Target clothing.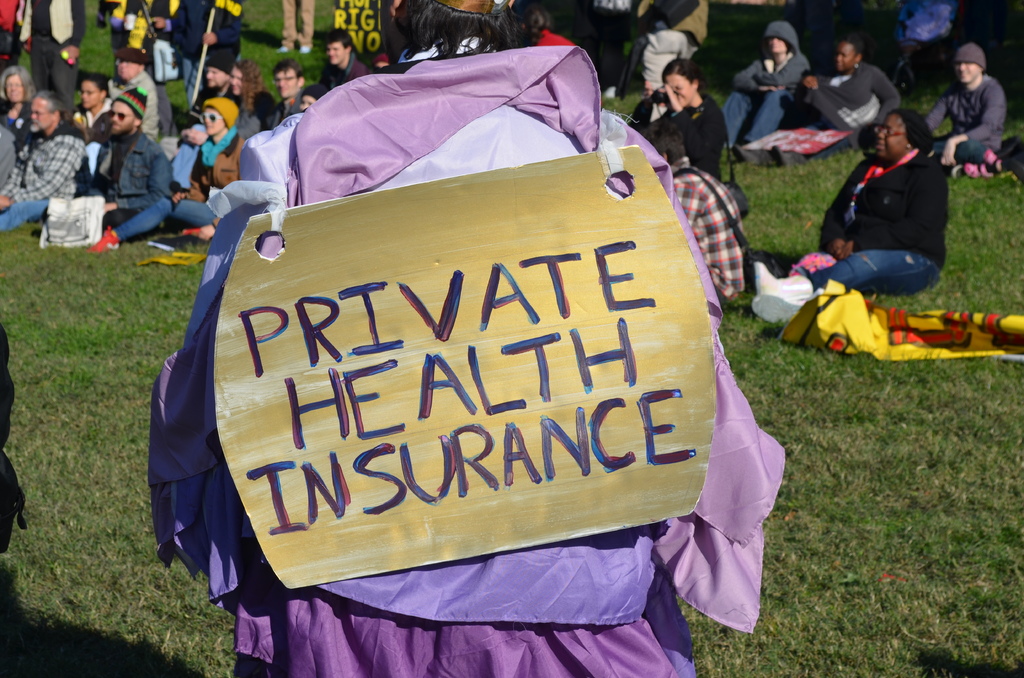
Target region: (left=134, top=133, right=239, bottom=254).
